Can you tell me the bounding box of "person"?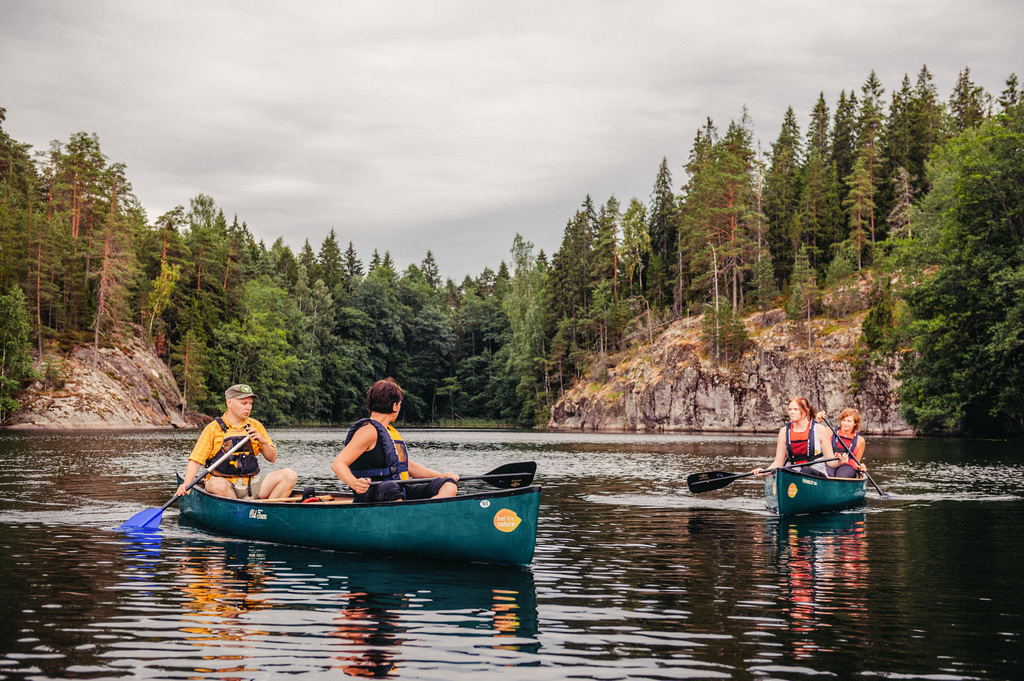
(334, 376, 461, 503).
